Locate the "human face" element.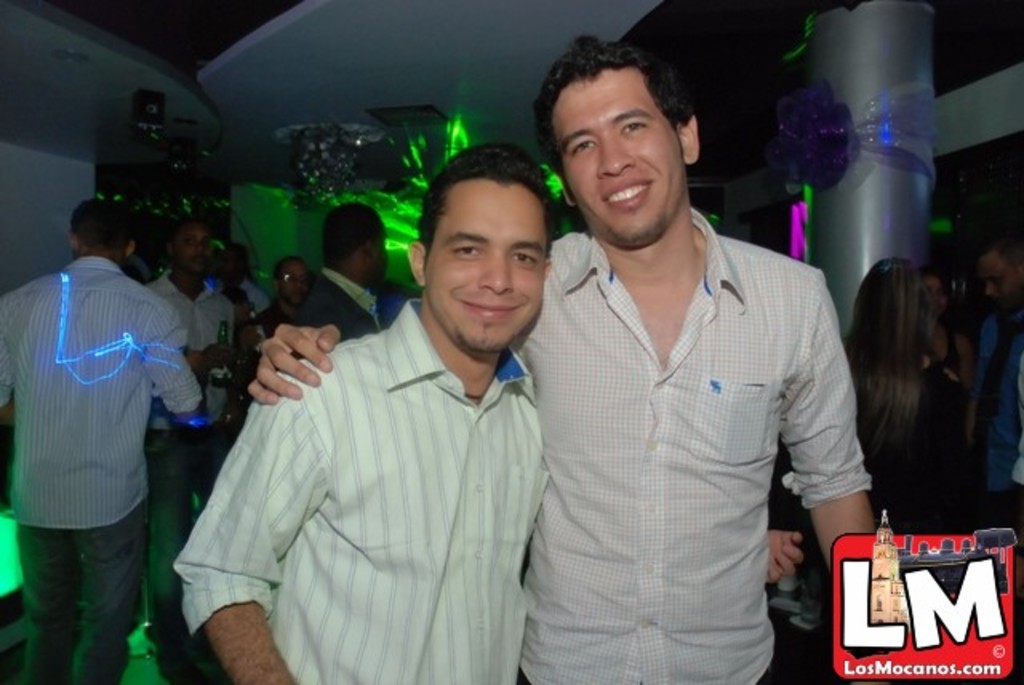
Element bbox: box(430, 182, 541, 355).
